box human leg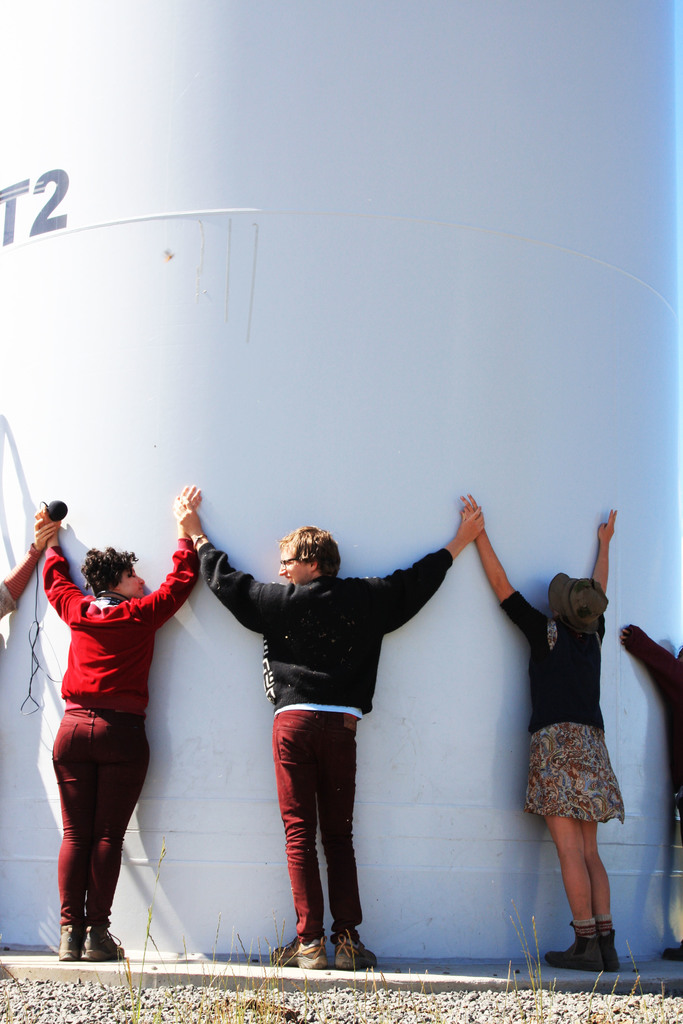
(579,721,625,973)
